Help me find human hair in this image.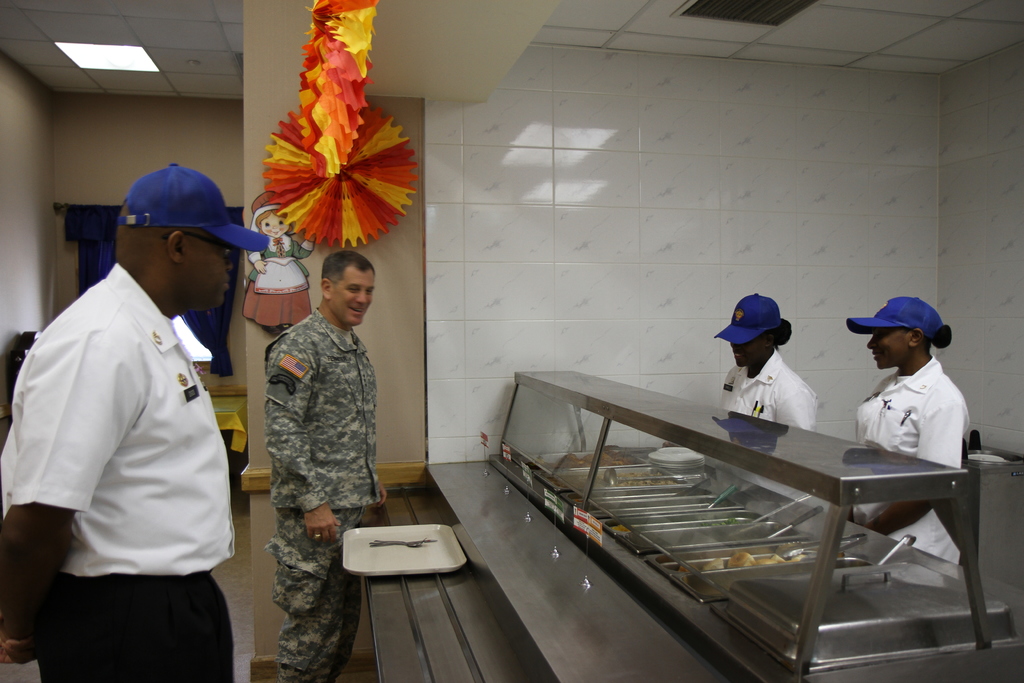
Found it: x1=769 y1=318 x2=796 y2=349.
